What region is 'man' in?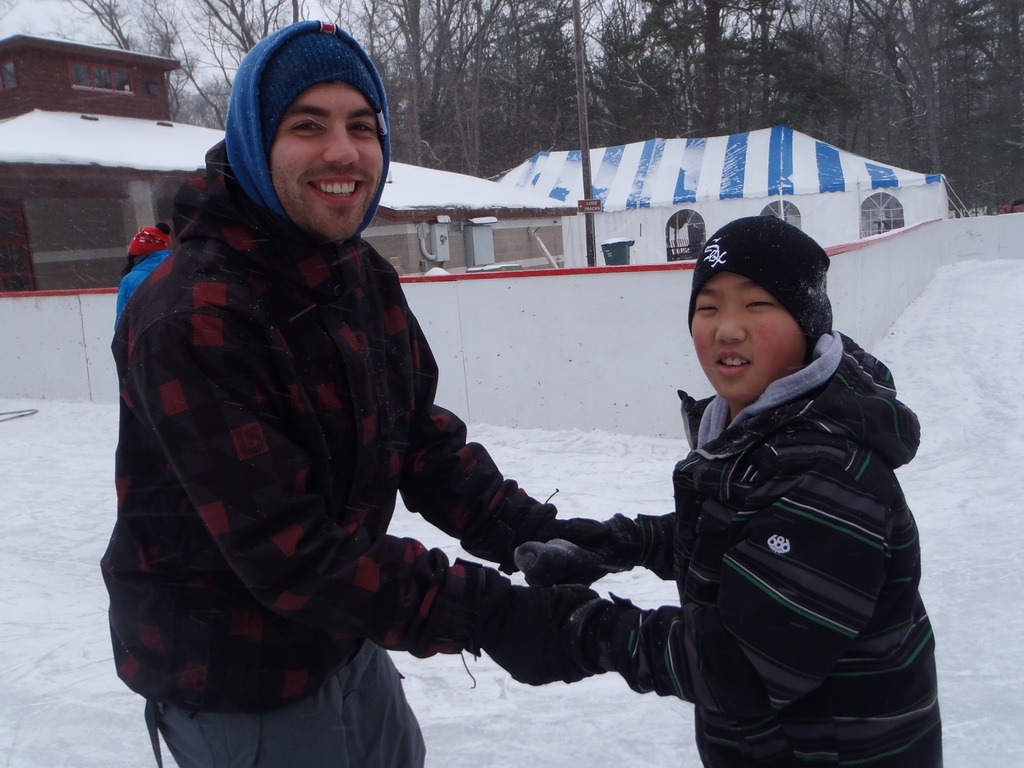
x1=104 y1=47 x2=596 y2=767.
